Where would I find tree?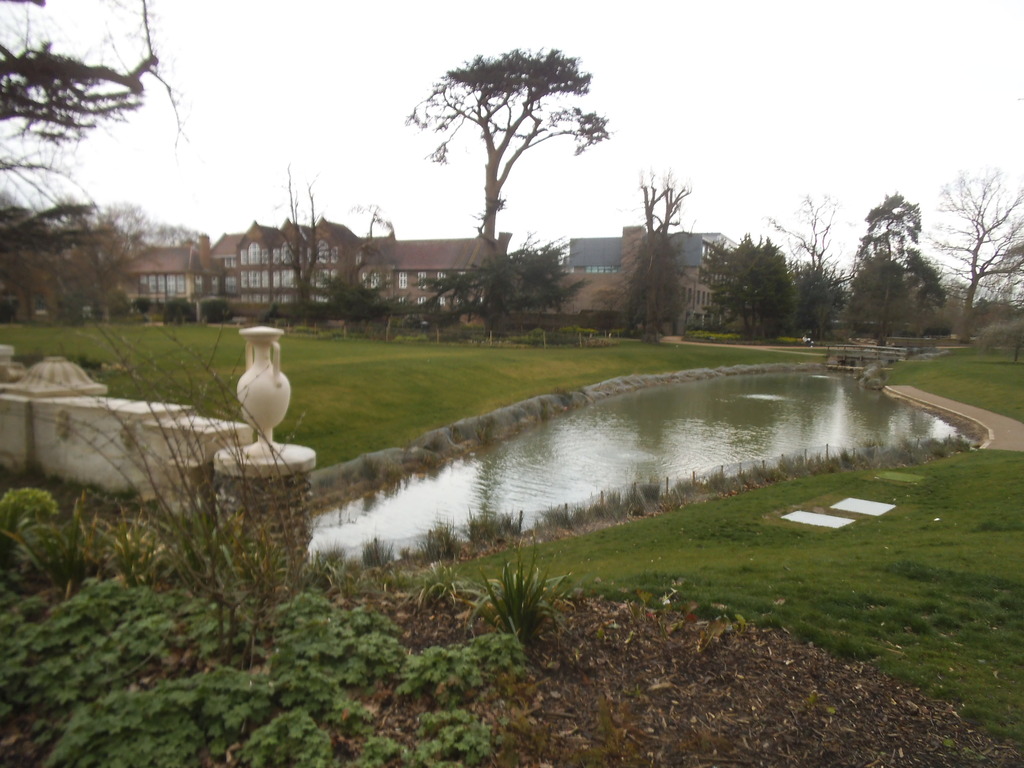
At 268,237,588,331.
